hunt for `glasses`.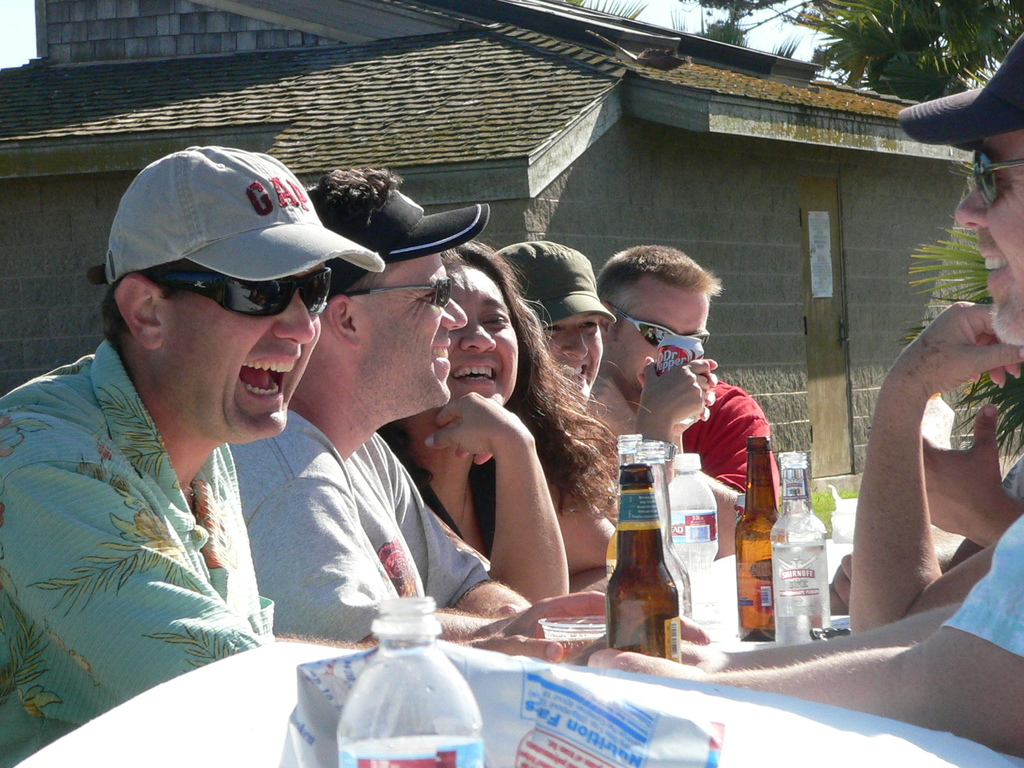
Hunted down at bbox(337, 273, 463, 312).
